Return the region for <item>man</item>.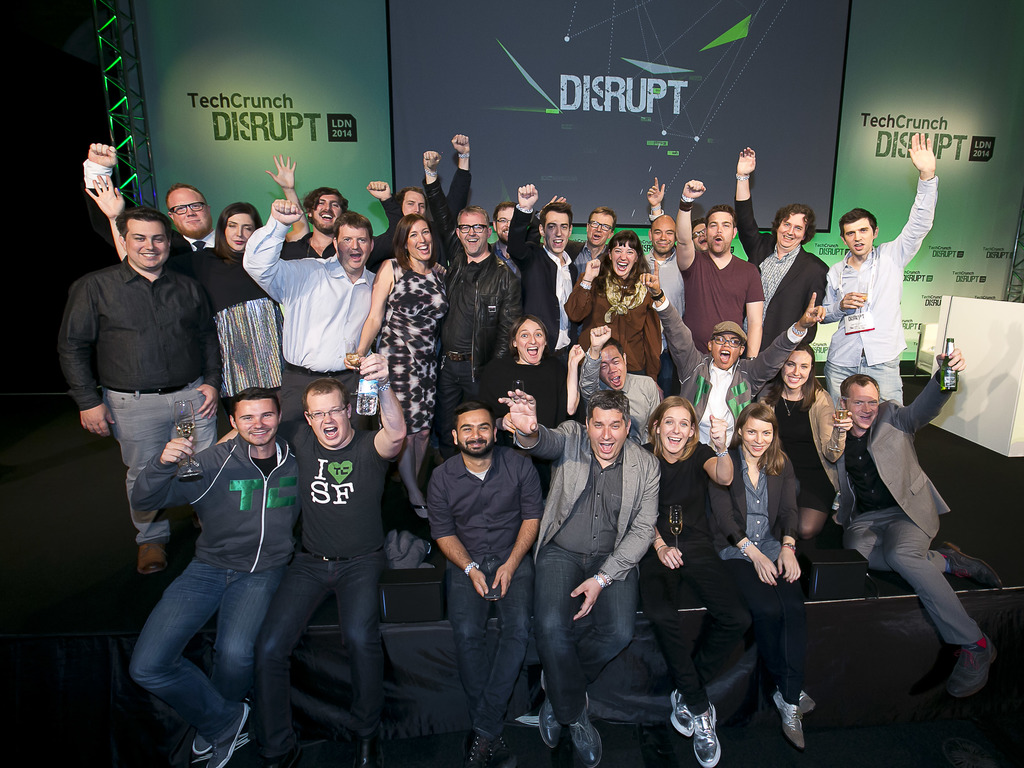
<box>640,218,688,401</box>.
